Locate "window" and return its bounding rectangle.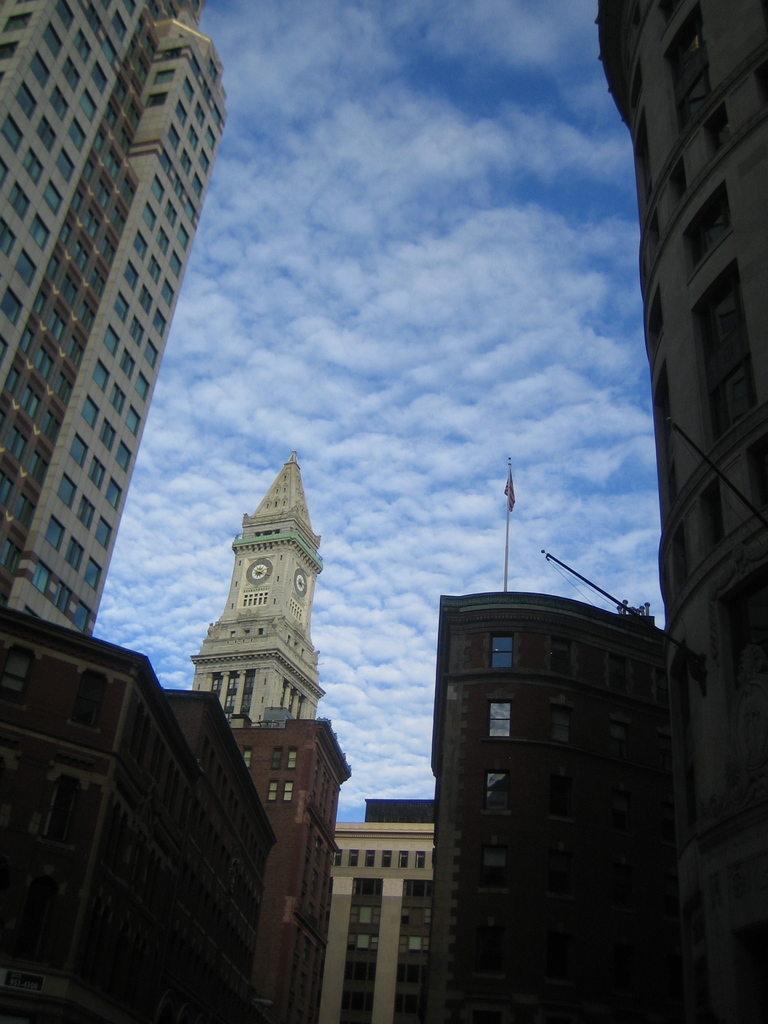
select_region(63, 538, 88, 572).
